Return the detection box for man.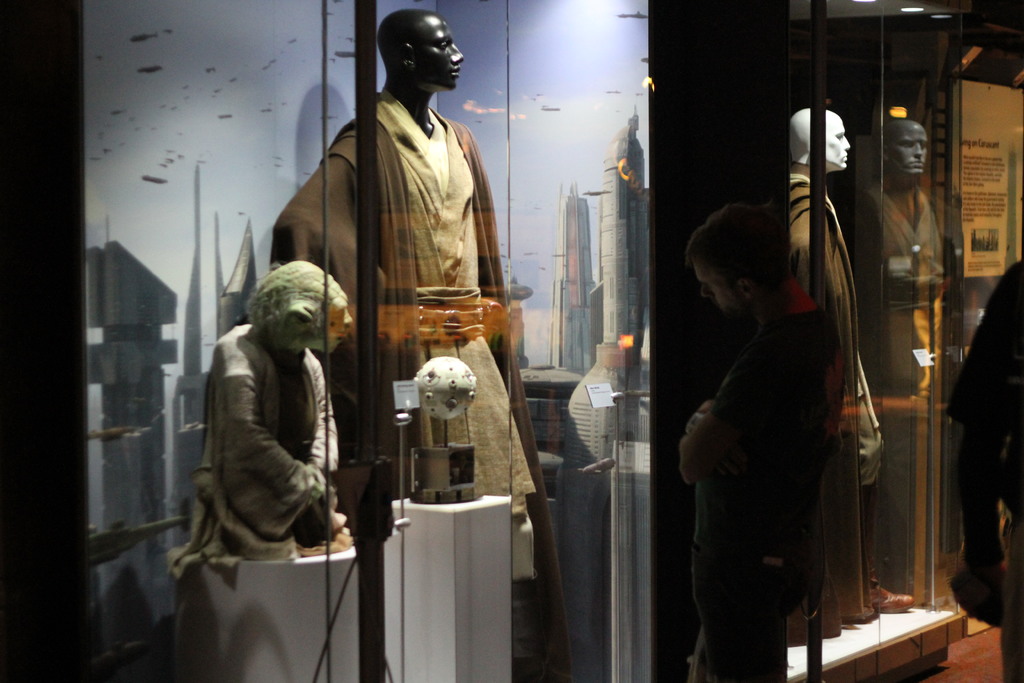
x1=275 y1=11 x2=536 y2=582.
